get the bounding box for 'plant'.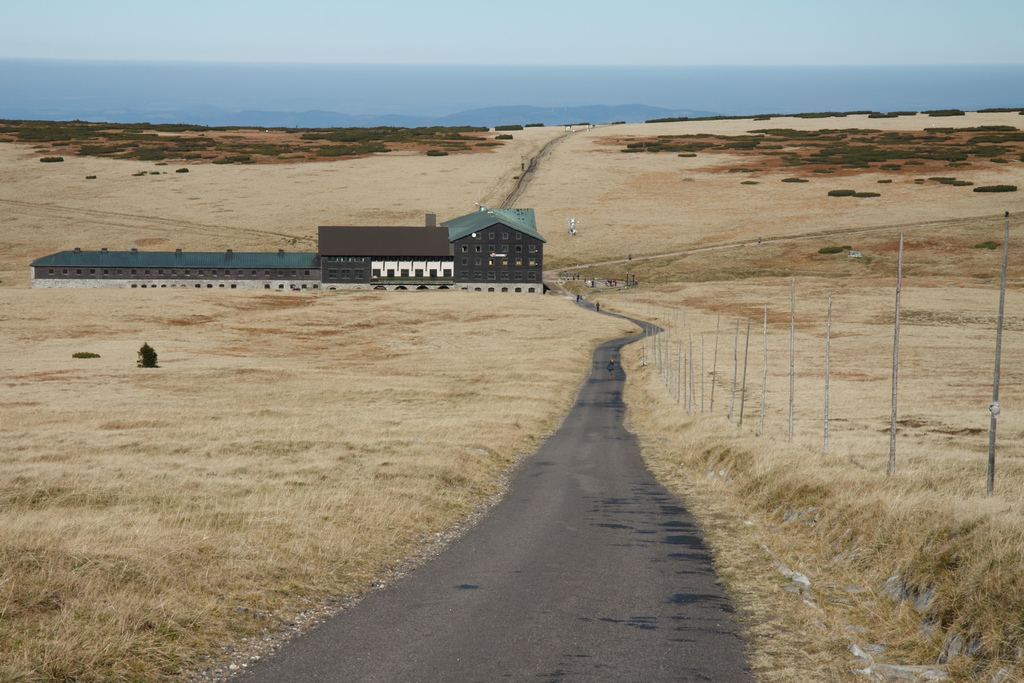
(174,167,191,174).
